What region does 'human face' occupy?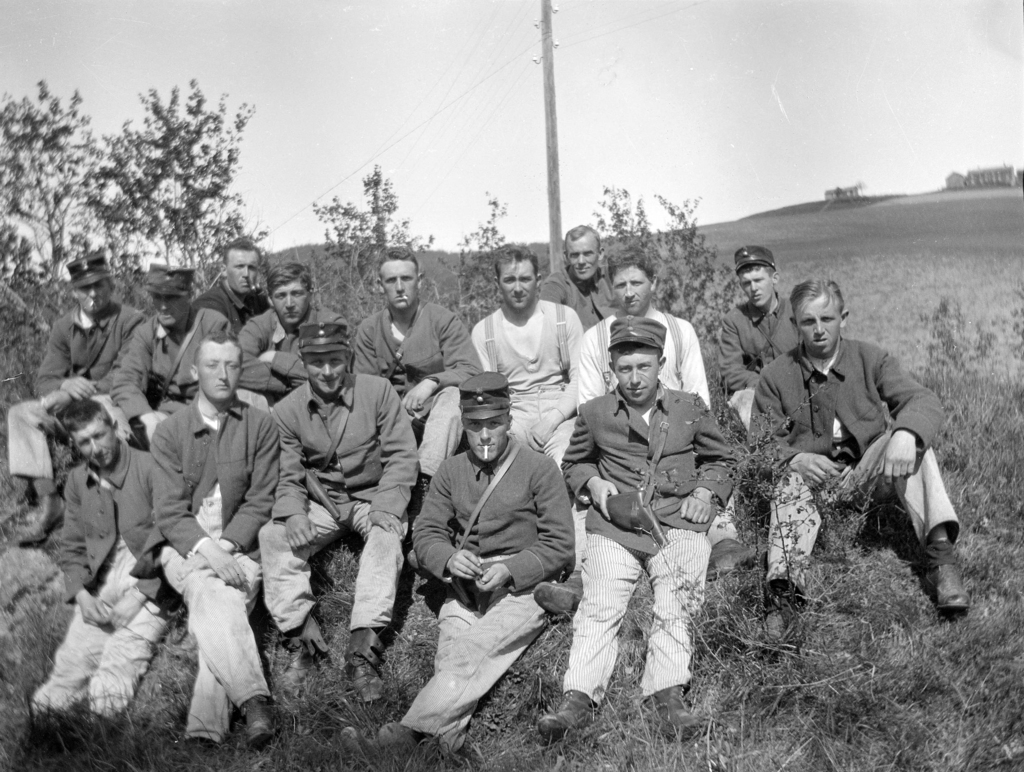
(744, 265, 774, 310).
